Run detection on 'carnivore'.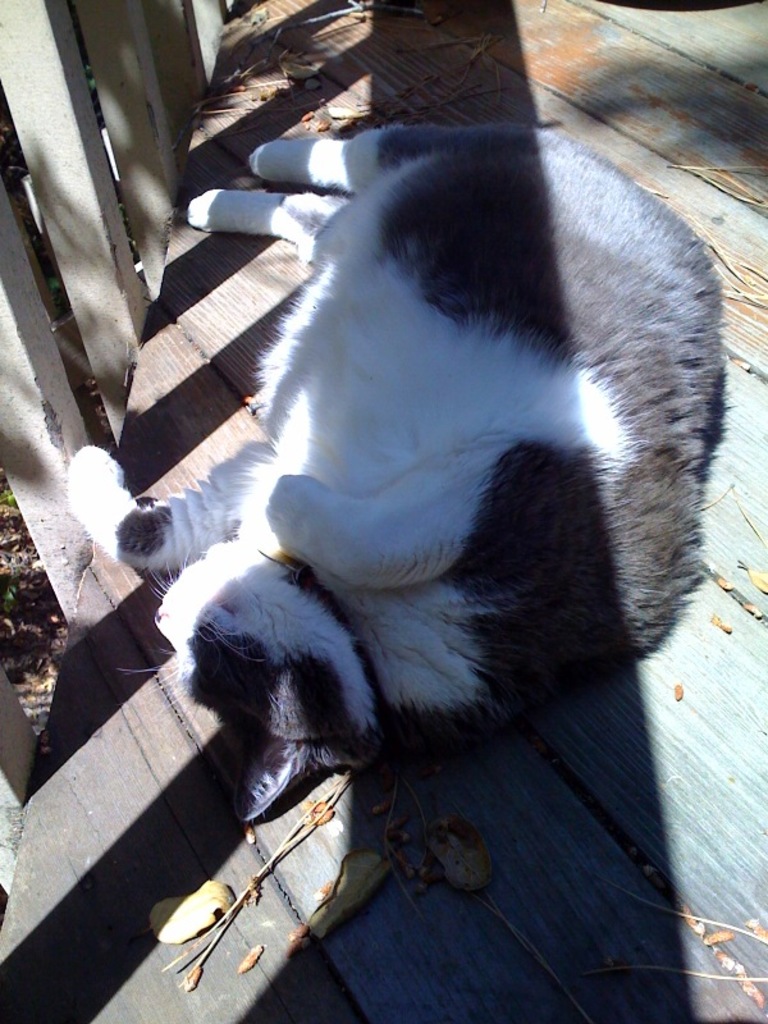
Result: select_region(138, 104, 724, 883).
